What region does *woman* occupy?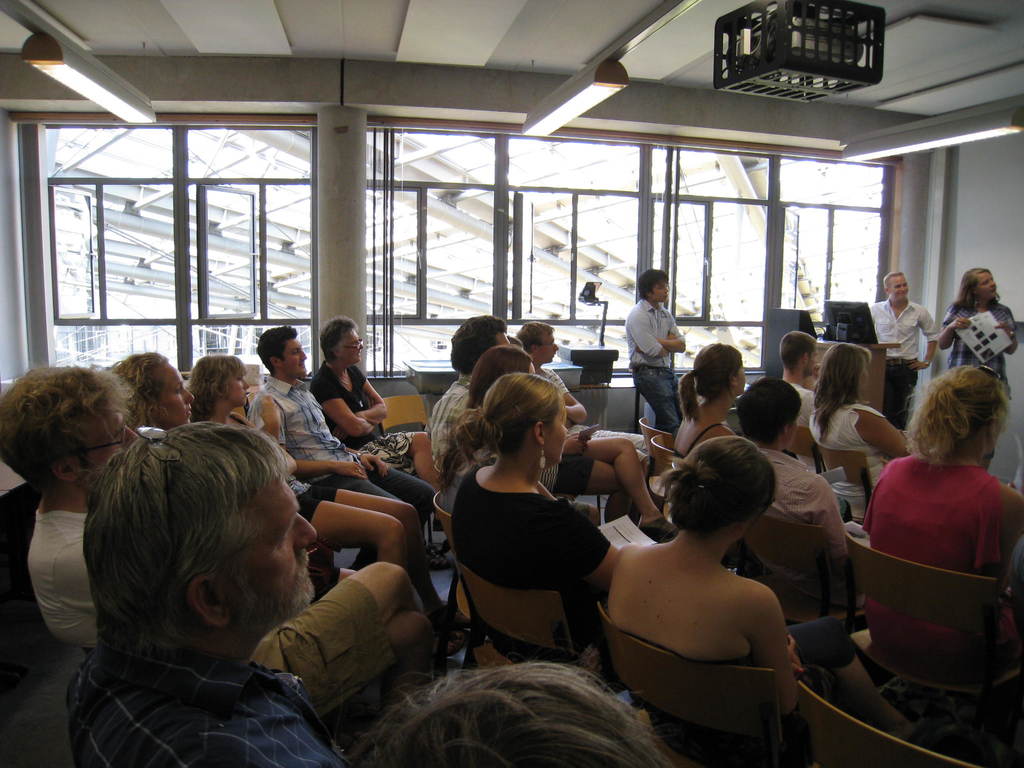
(x1=428, y1=333, x2=538, y2=520).
